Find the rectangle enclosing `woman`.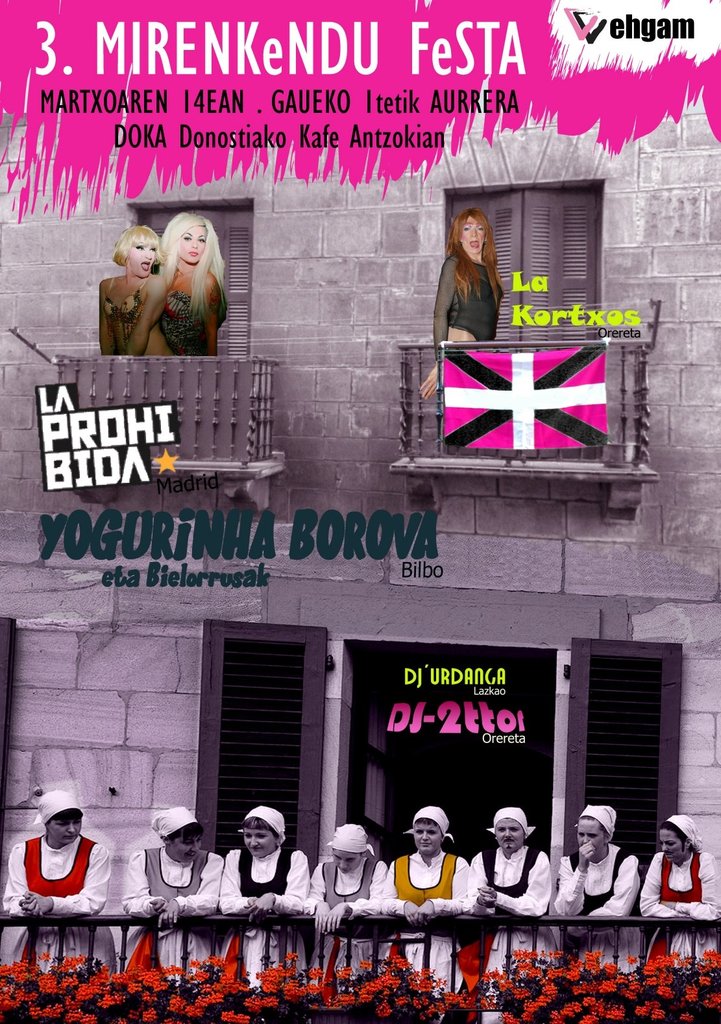
detection(123, 808, 222, 974).
